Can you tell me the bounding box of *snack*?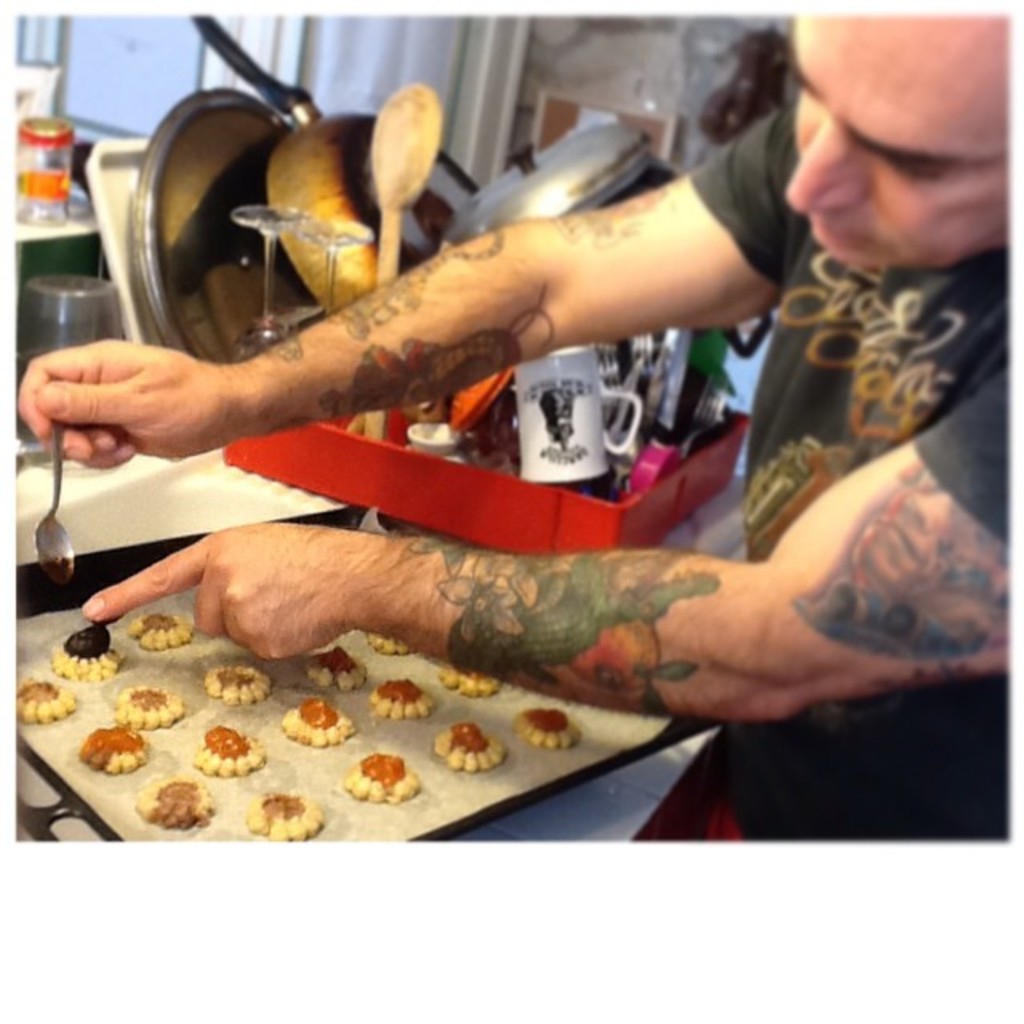
BBox(200, 662, 283, 702).
